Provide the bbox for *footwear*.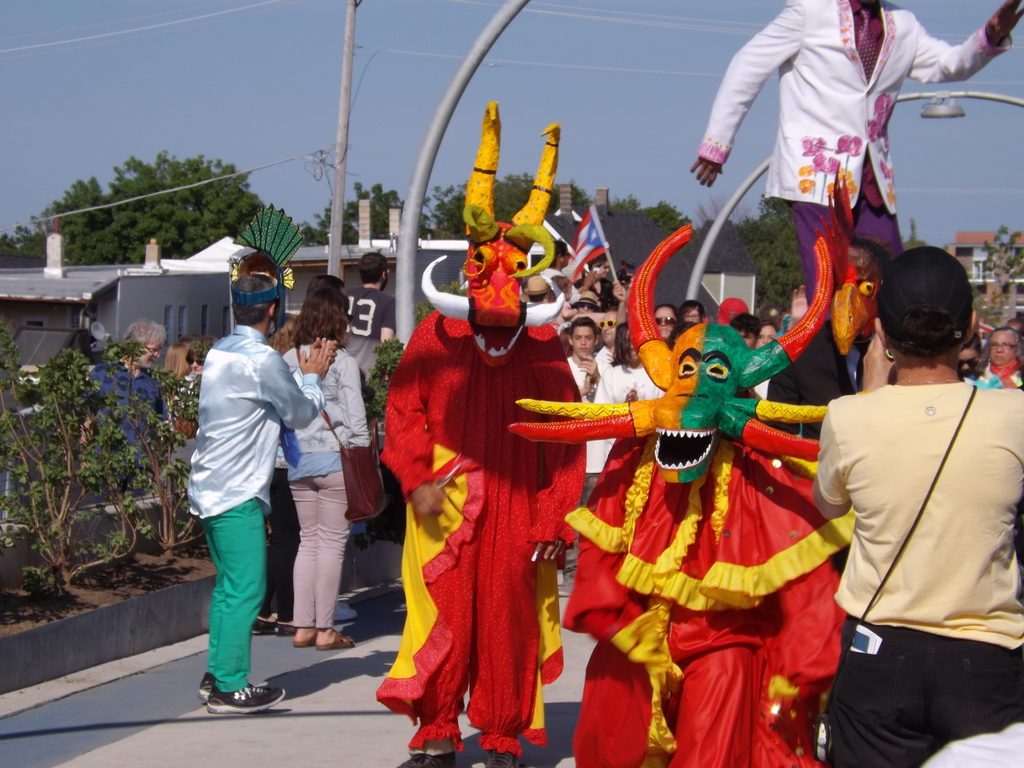
x1=295, y1=622, x2=324, y2=644.
